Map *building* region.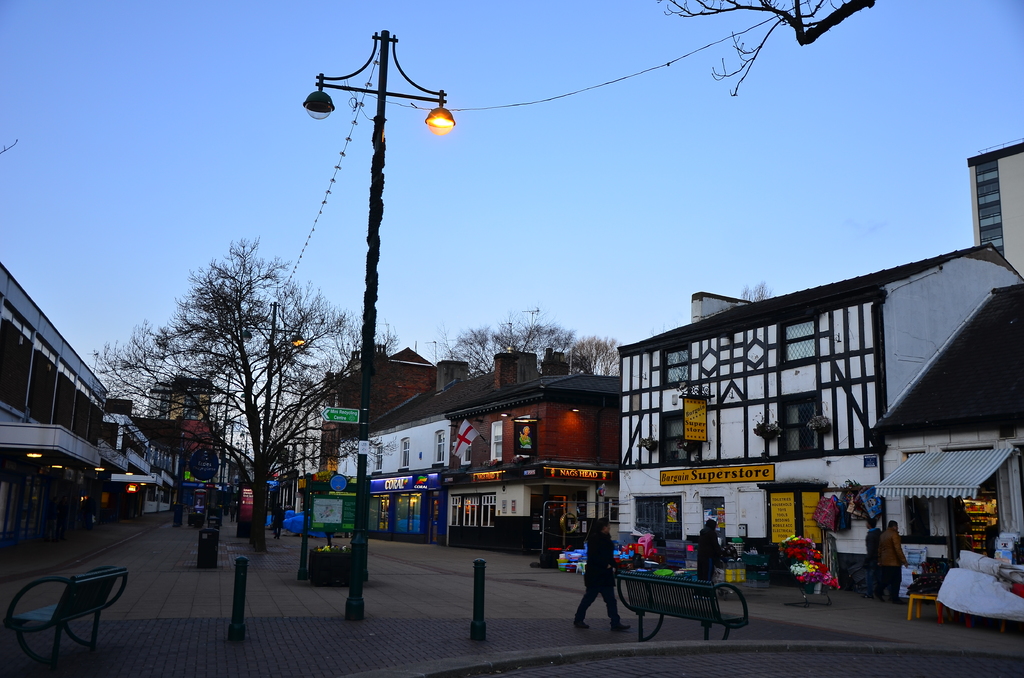
Mapped to <region>617, 134, 1023, 593</region>.
